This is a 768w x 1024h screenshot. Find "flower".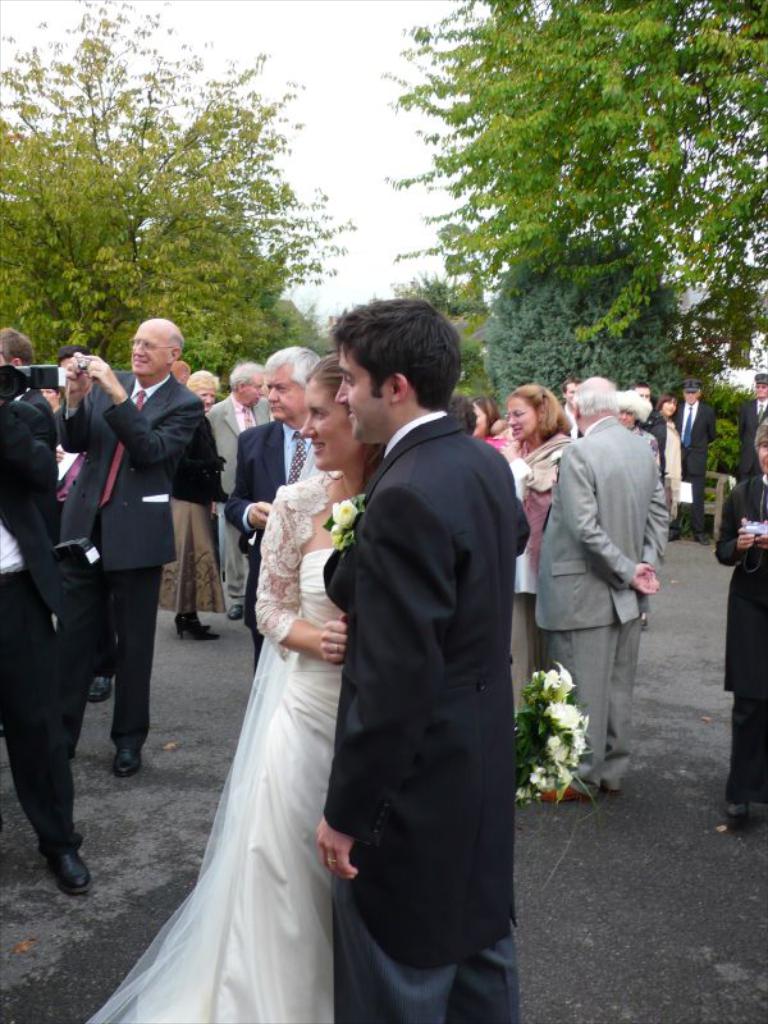
Bounding box: Rect(332, 497, 360, 526).
